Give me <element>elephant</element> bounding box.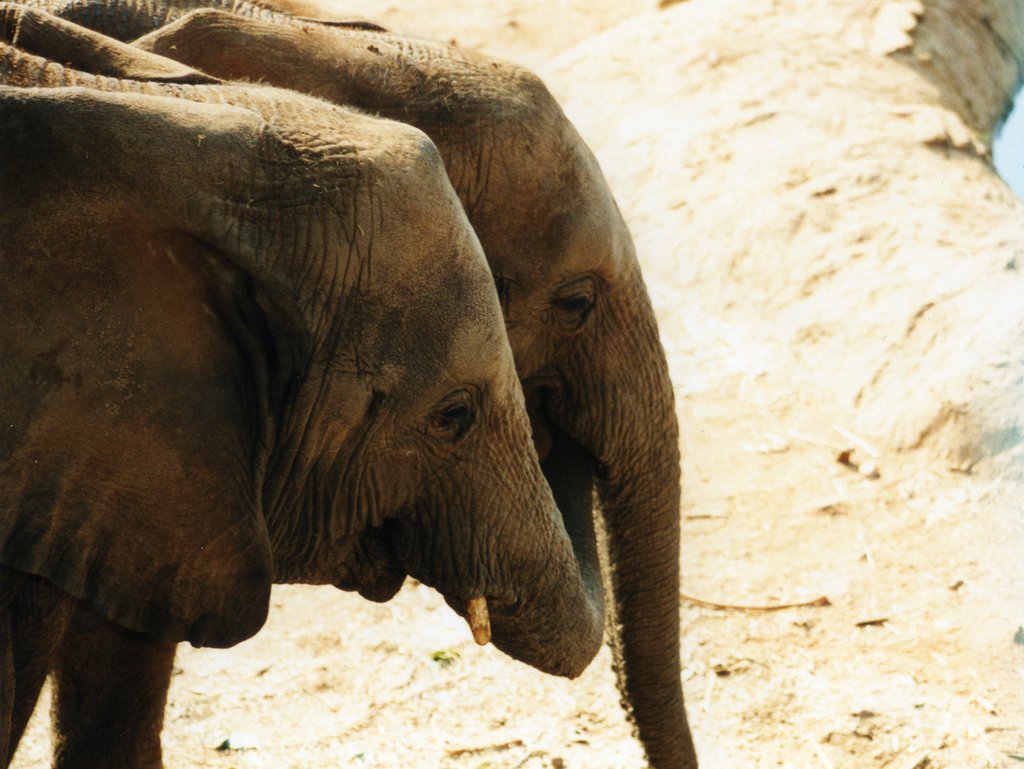
pyautogui.locateOnScreen(0, 0, 696, 768).
